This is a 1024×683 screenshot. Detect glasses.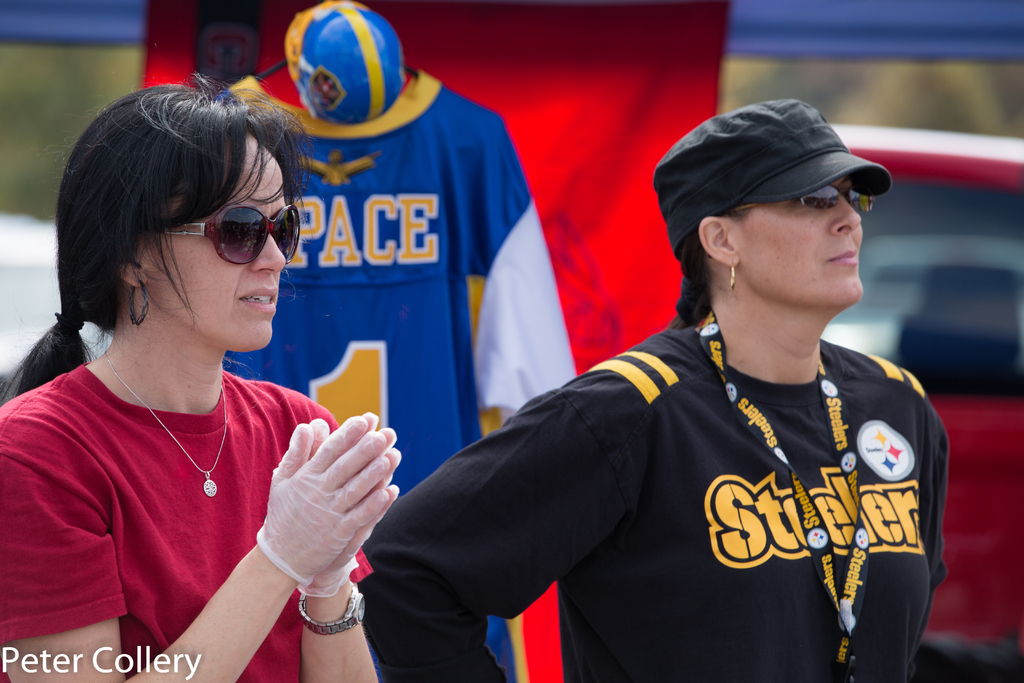
152, 202, 317, 273.
